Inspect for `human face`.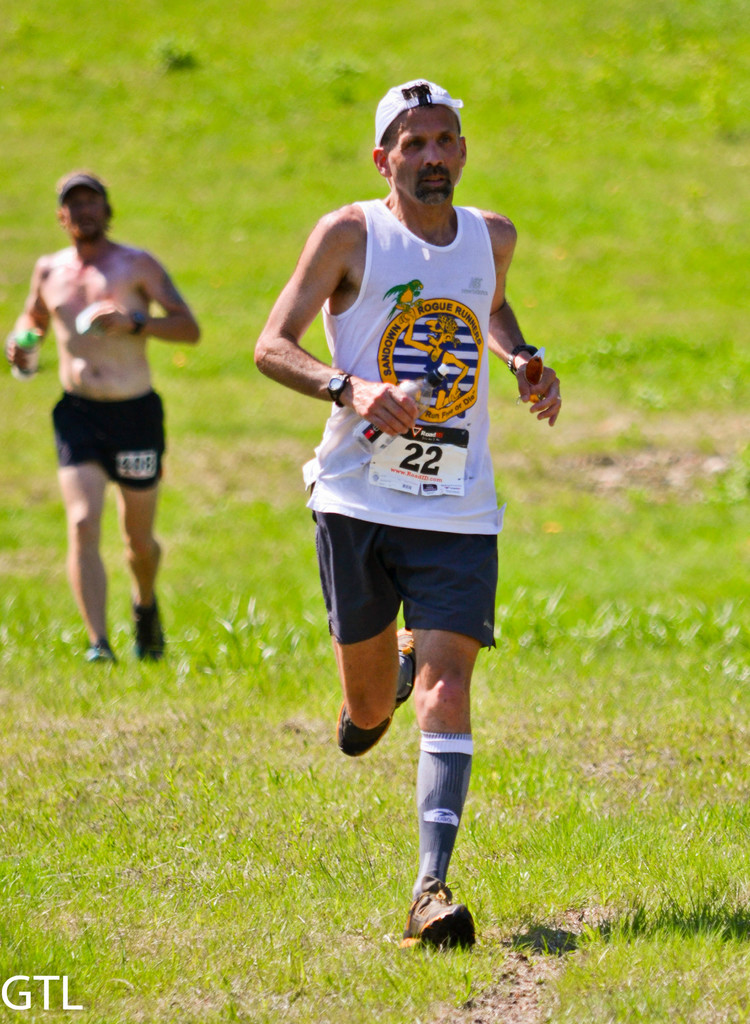
Inspection: (385,106,465,205).
